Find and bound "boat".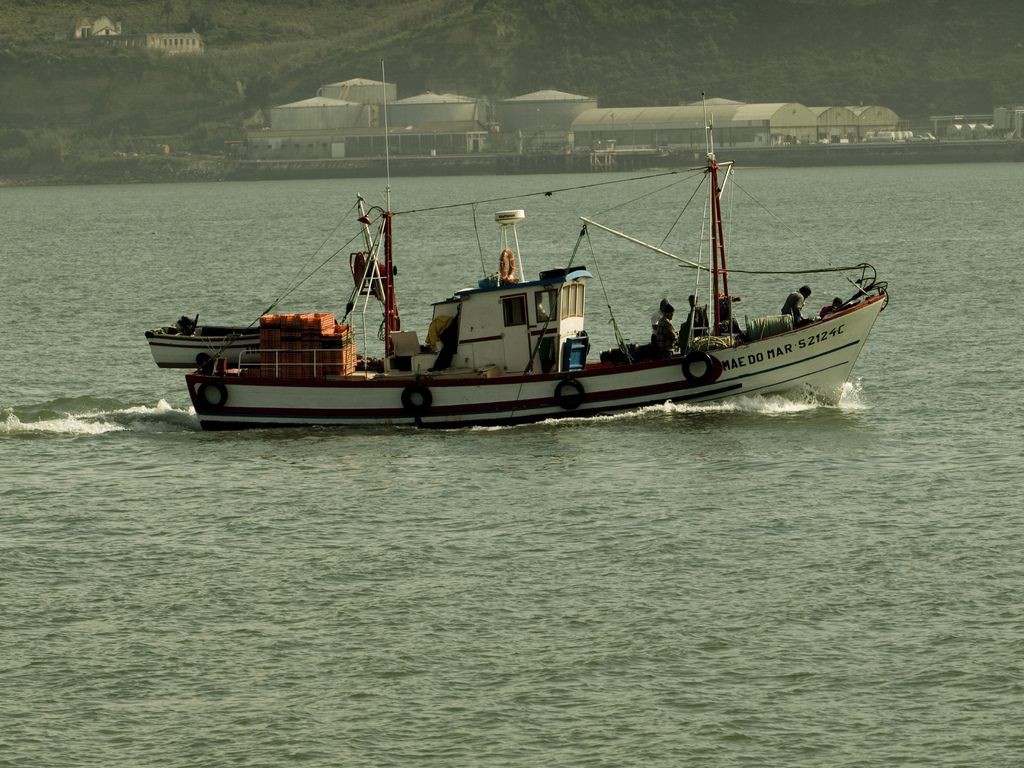
Bound: 146,149,884,431.
